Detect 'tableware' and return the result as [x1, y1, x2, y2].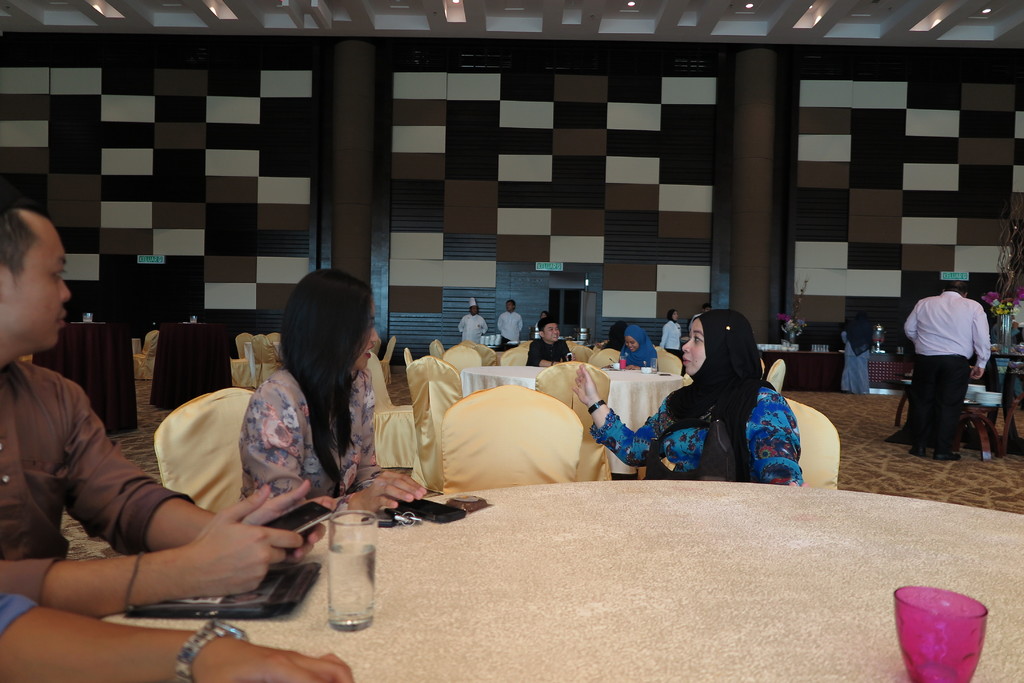
[649, 357, 659, 374].
